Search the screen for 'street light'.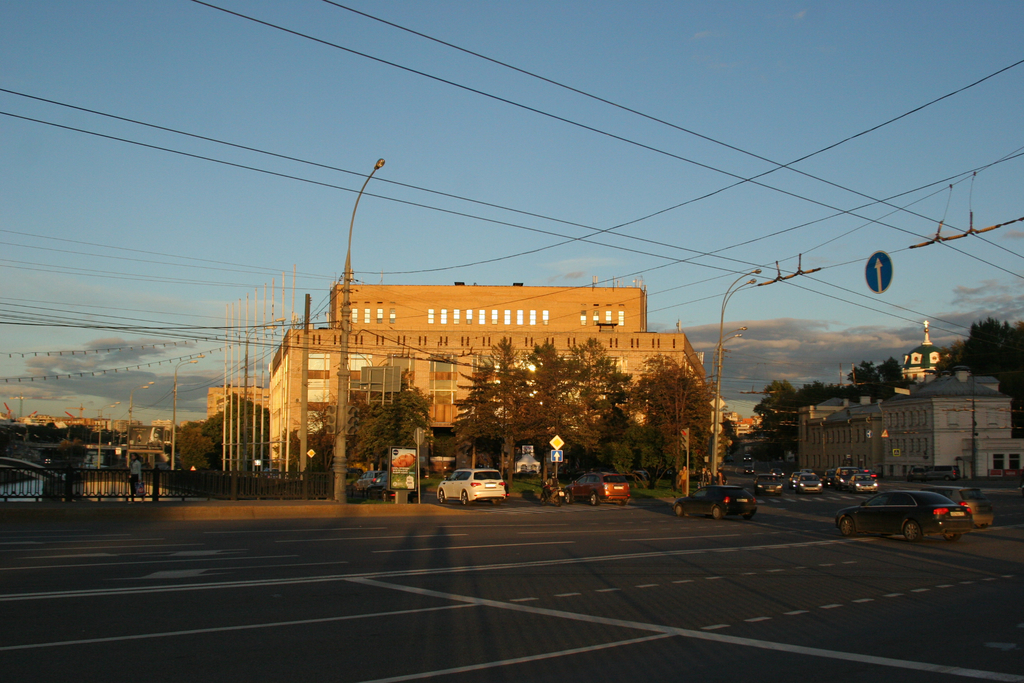
Found at pyautogui.locateOnScreen(717, 324, 748, 389).
